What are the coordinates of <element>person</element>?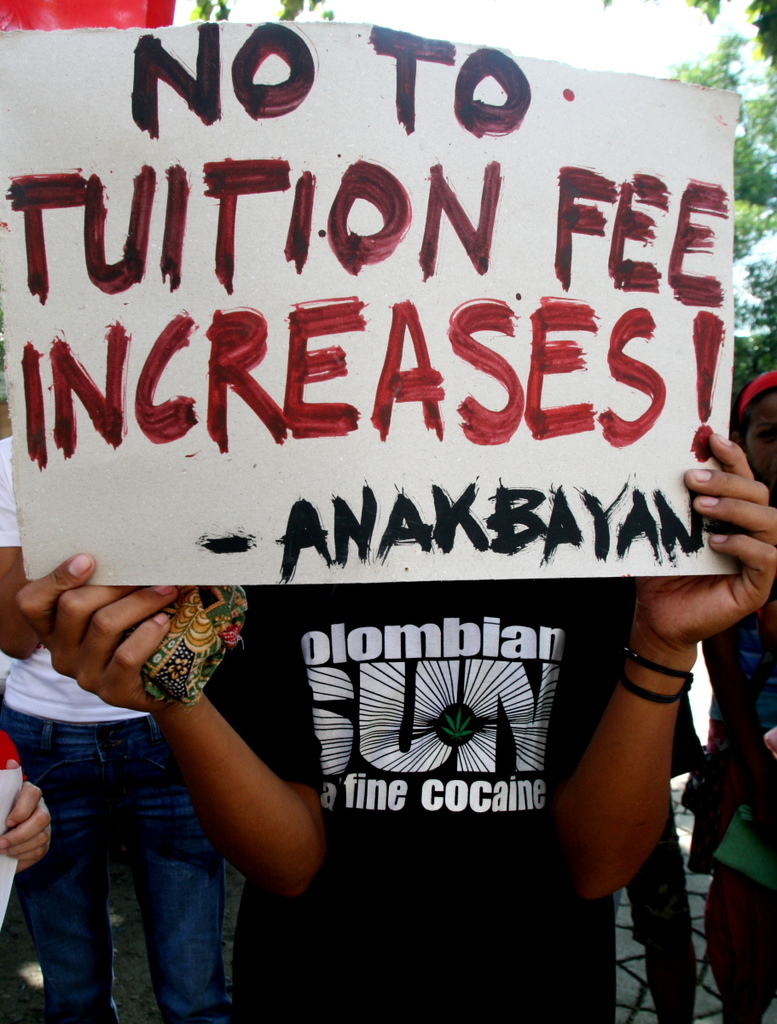
[x1=29, y1=431, x2=776, y2=1023].
